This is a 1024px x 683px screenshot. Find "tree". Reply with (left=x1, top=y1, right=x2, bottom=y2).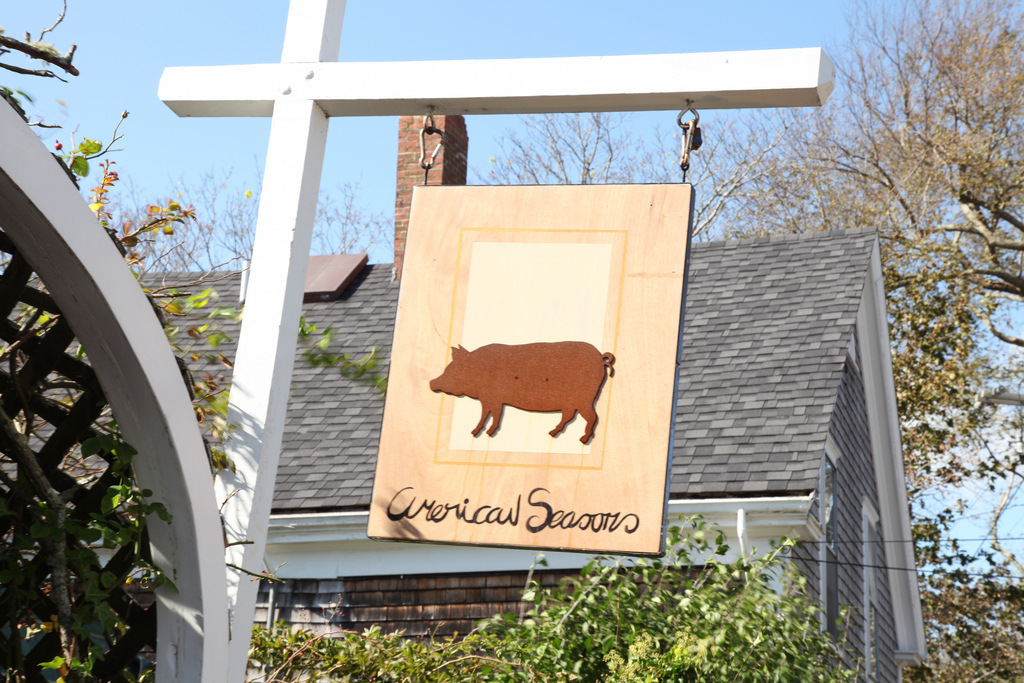
(left=257, top=511, right=855, bottom=682).
